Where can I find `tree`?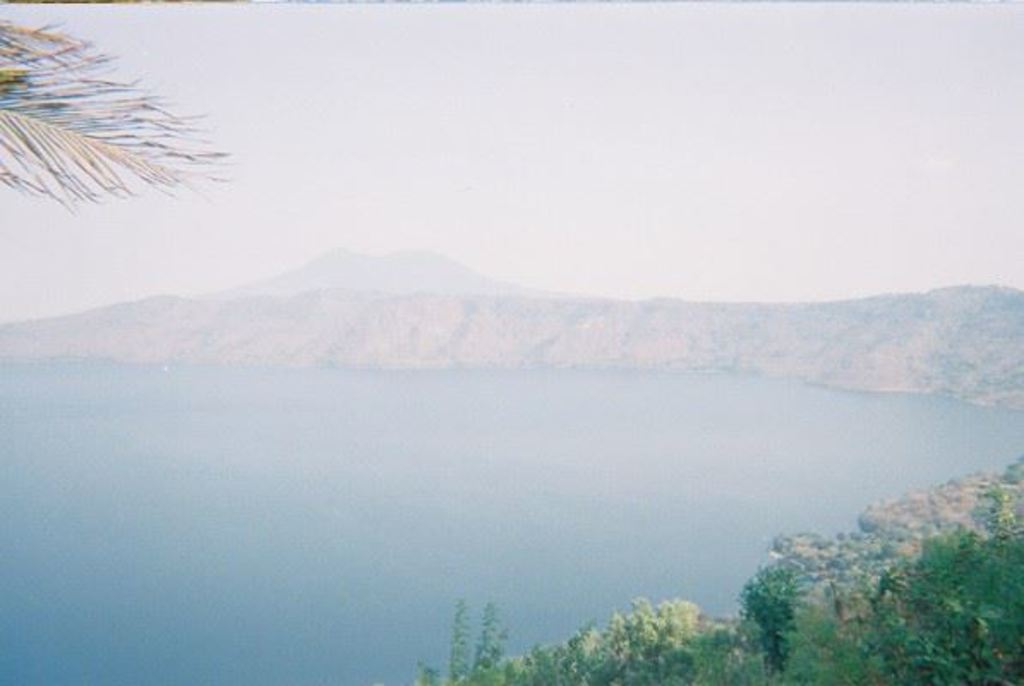
You can find it at locate(0, 17, 230, 220).
